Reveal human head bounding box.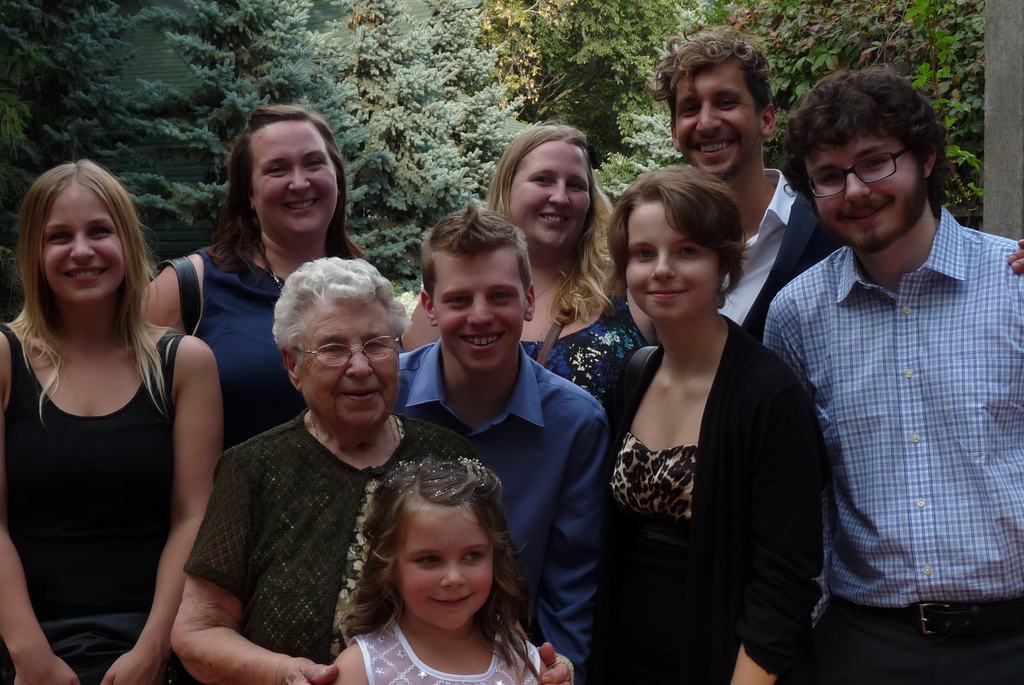
Revealed: [277,256,402,430].
